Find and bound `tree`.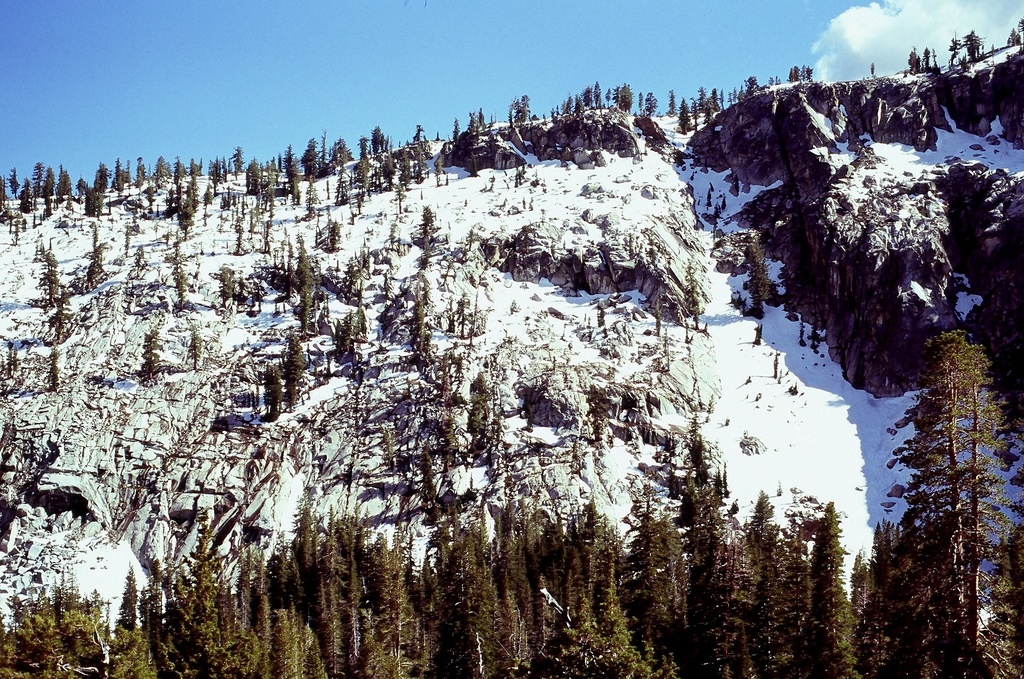
Bound: {"x1": 281, "y1": 245, "x2": 314, "y2": 322}.
